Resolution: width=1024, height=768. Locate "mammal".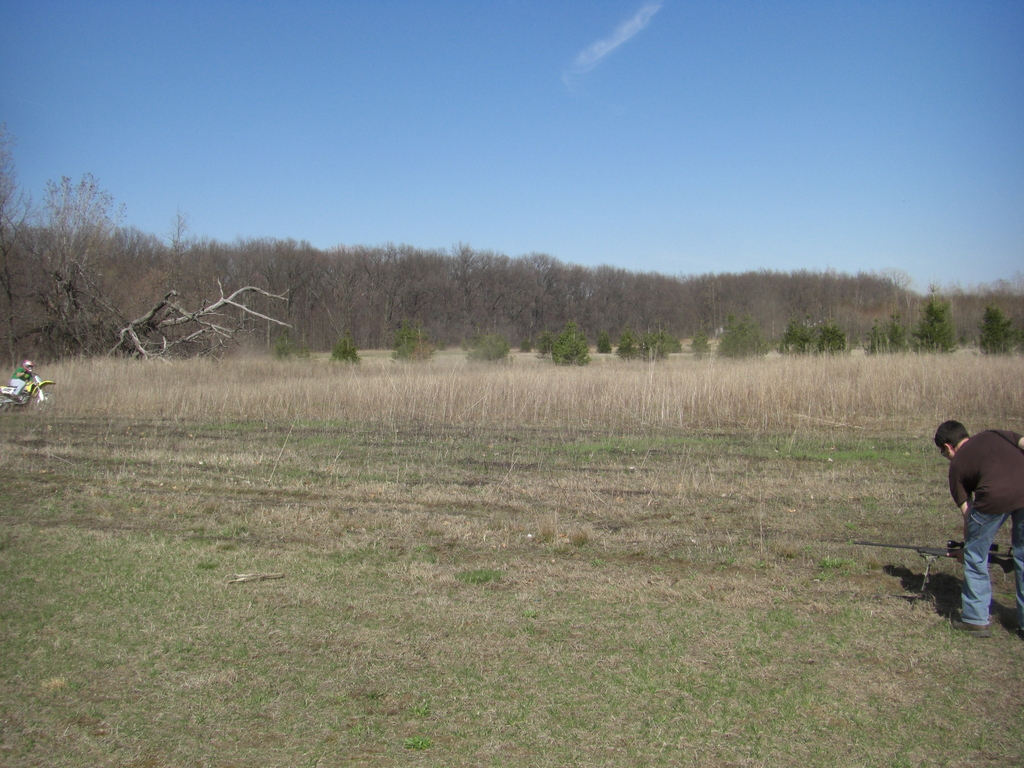
<box>10,357,37,396</box>.
